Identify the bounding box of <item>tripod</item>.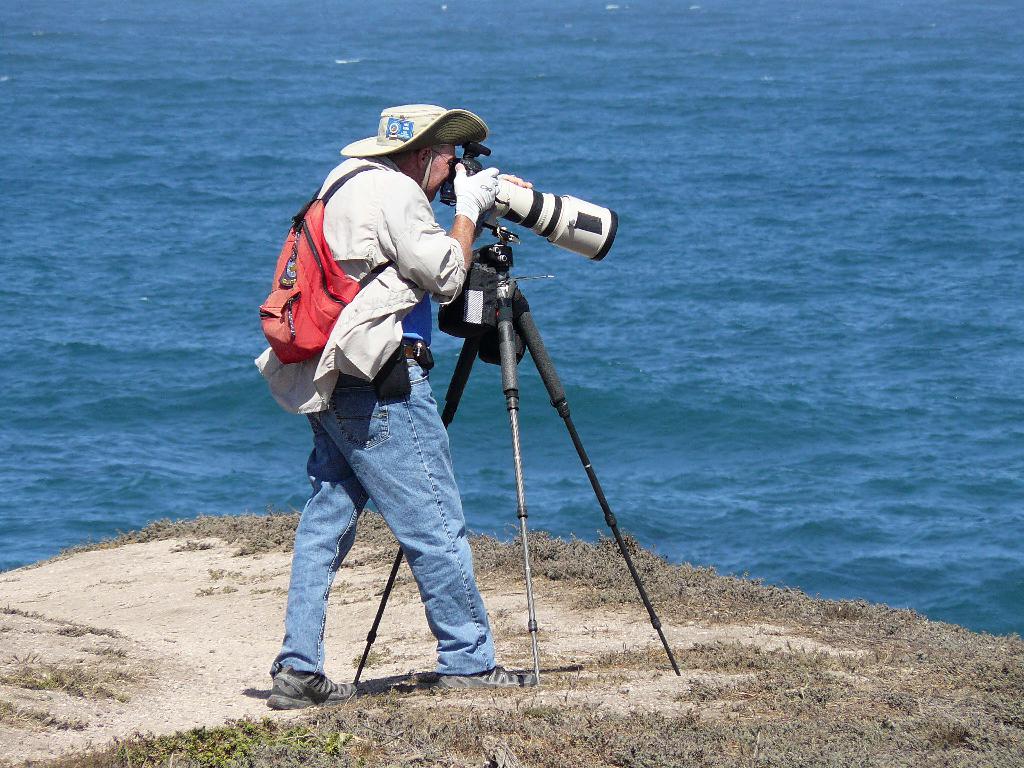
locate(352, 239, 680, 691).
